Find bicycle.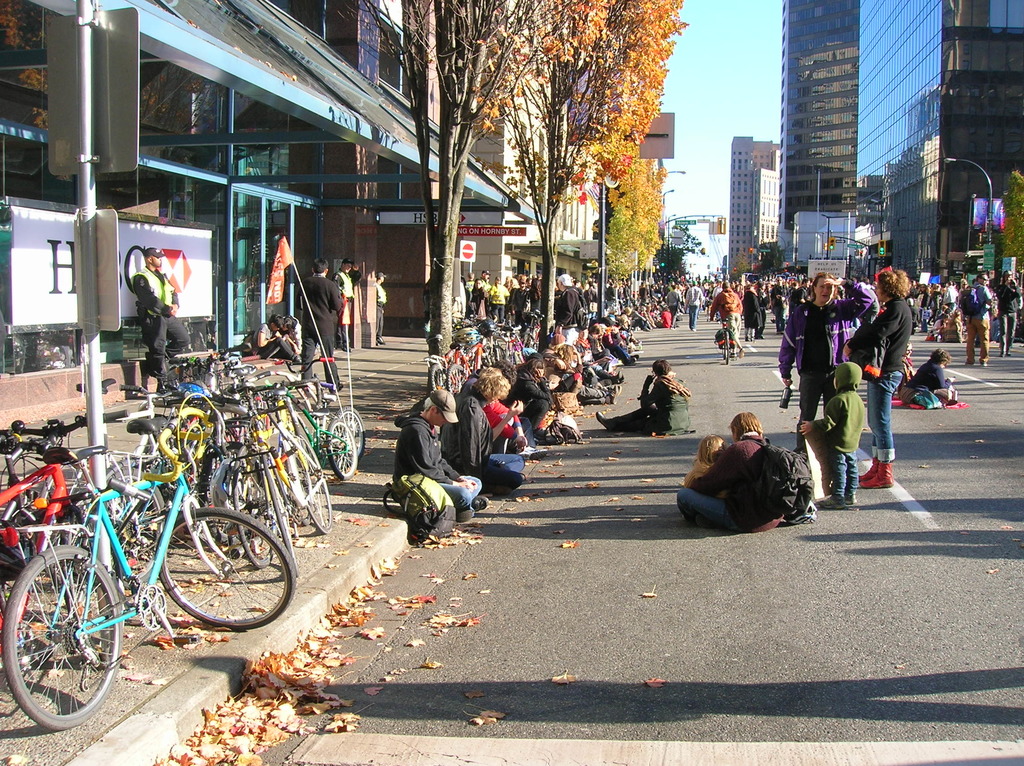
region(442, 360, 462, 406).
